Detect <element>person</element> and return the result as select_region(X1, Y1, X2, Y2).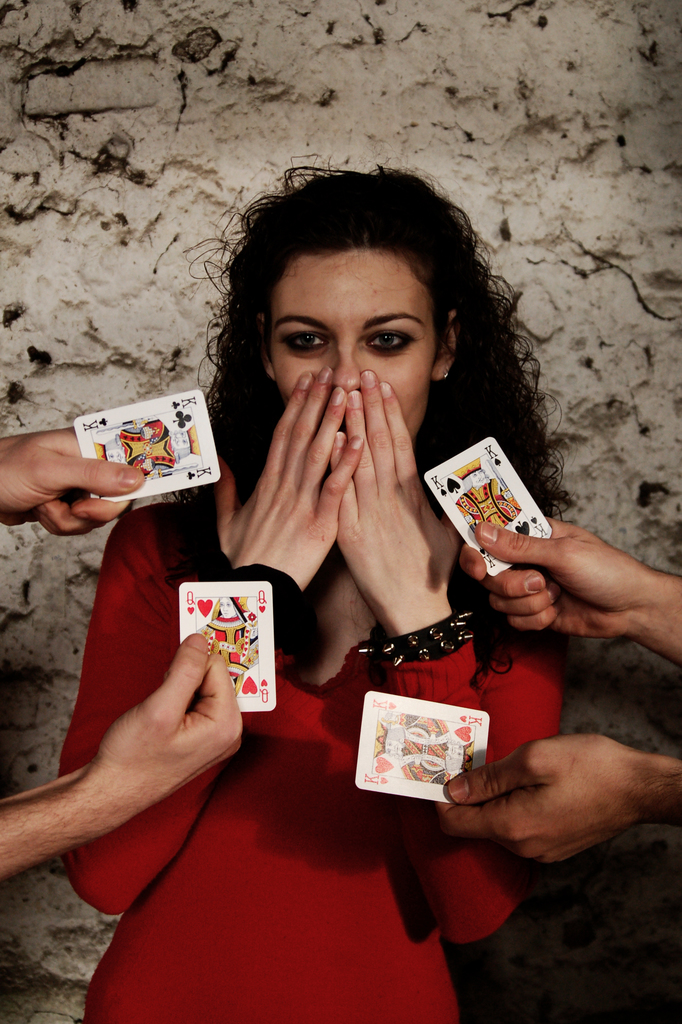
select_region(71, 164, 566, 1023).
